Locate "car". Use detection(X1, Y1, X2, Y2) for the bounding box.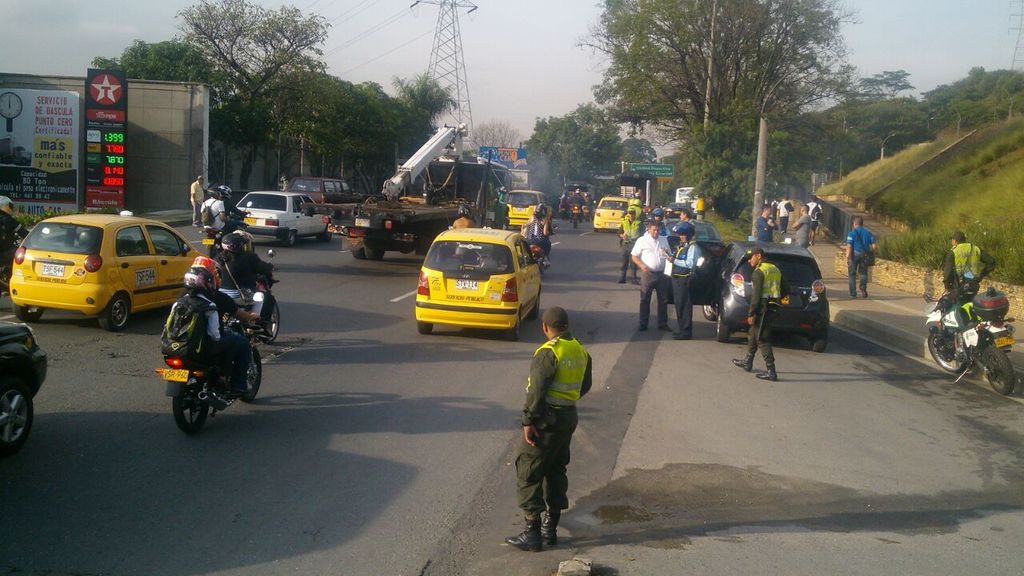
detection(235, 190, 334, 243).
